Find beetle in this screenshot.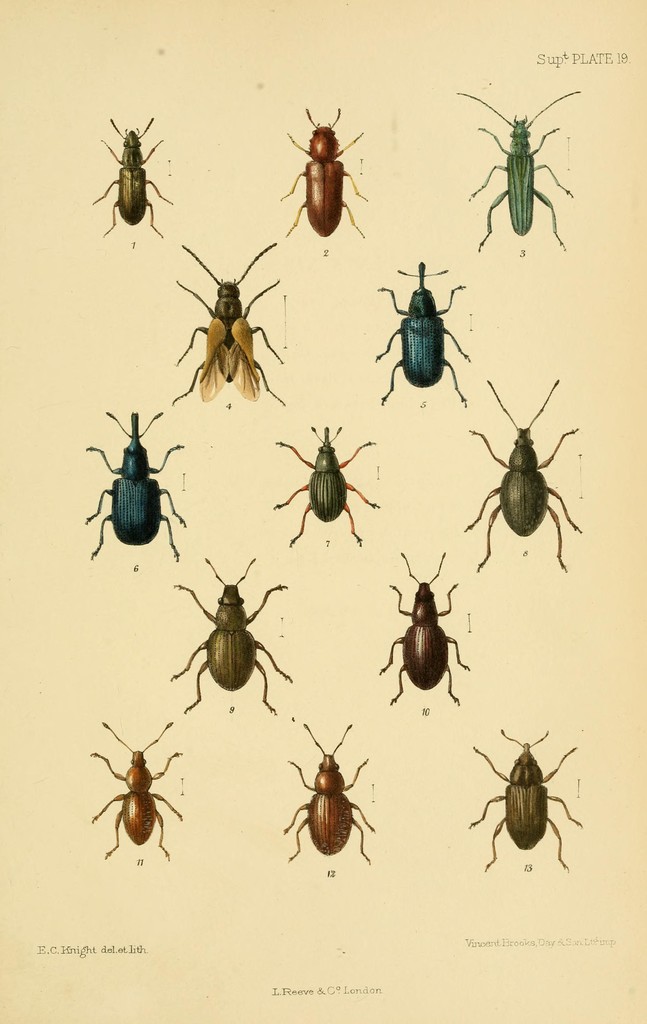
The bounding box for beetle is (168,239,293,412).
